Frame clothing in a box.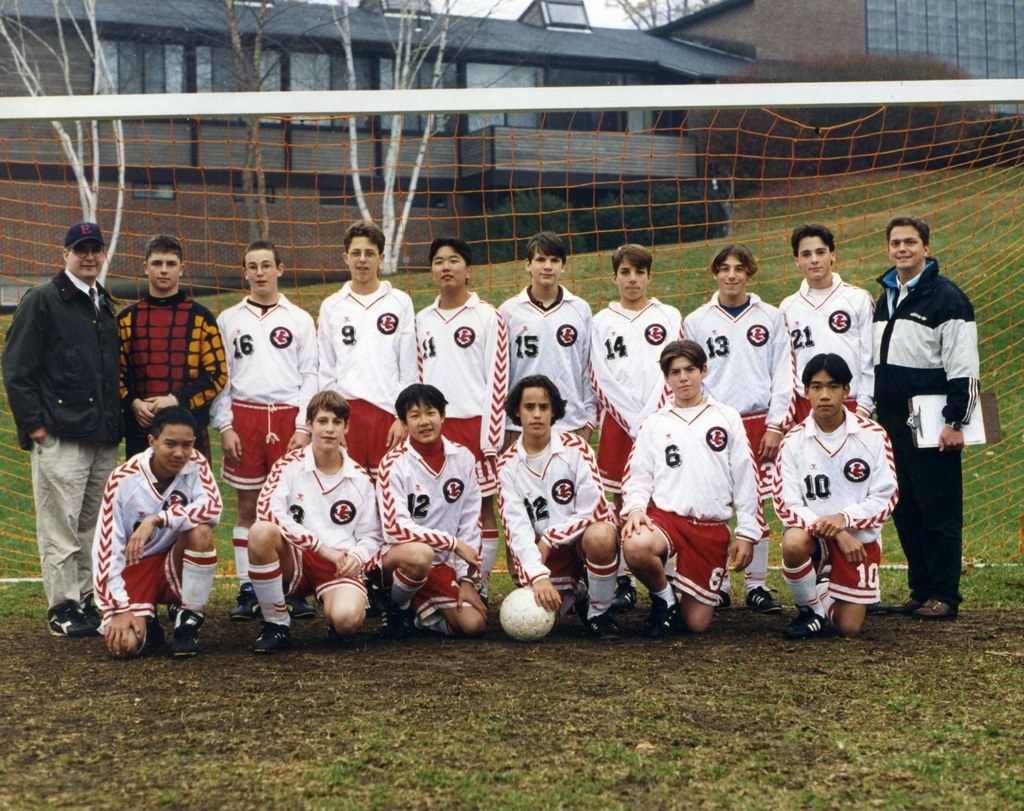
box(769, 406, 899, 602).
